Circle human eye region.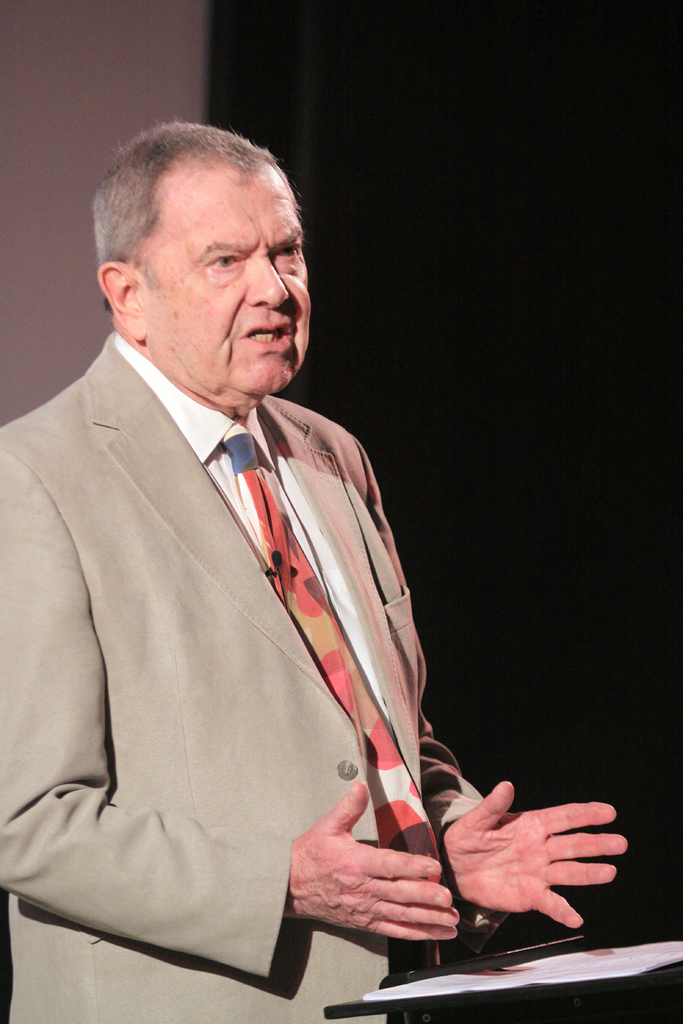
Region: detection(269, 244, 309, 261).
